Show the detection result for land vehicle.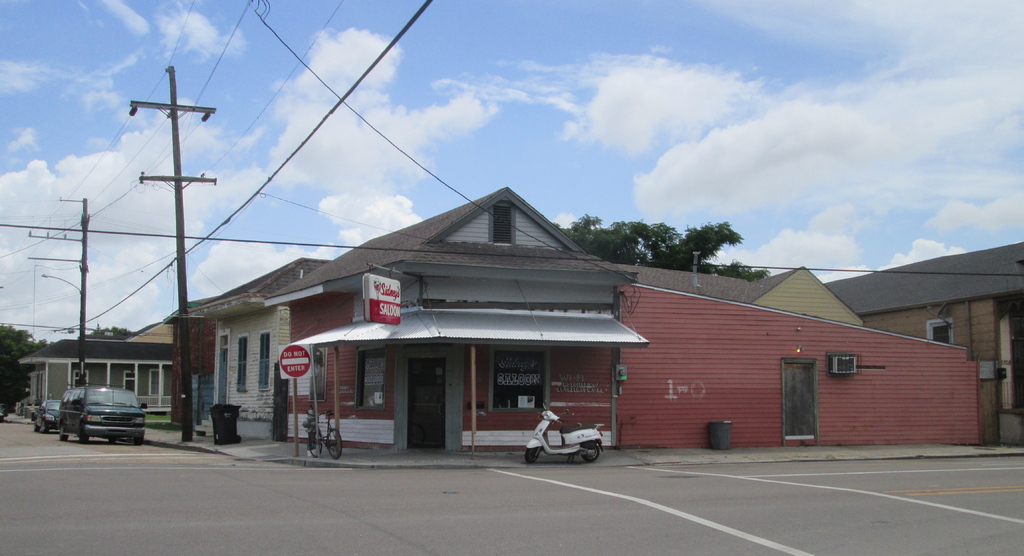
Rect(46, 377, 143, 434).
